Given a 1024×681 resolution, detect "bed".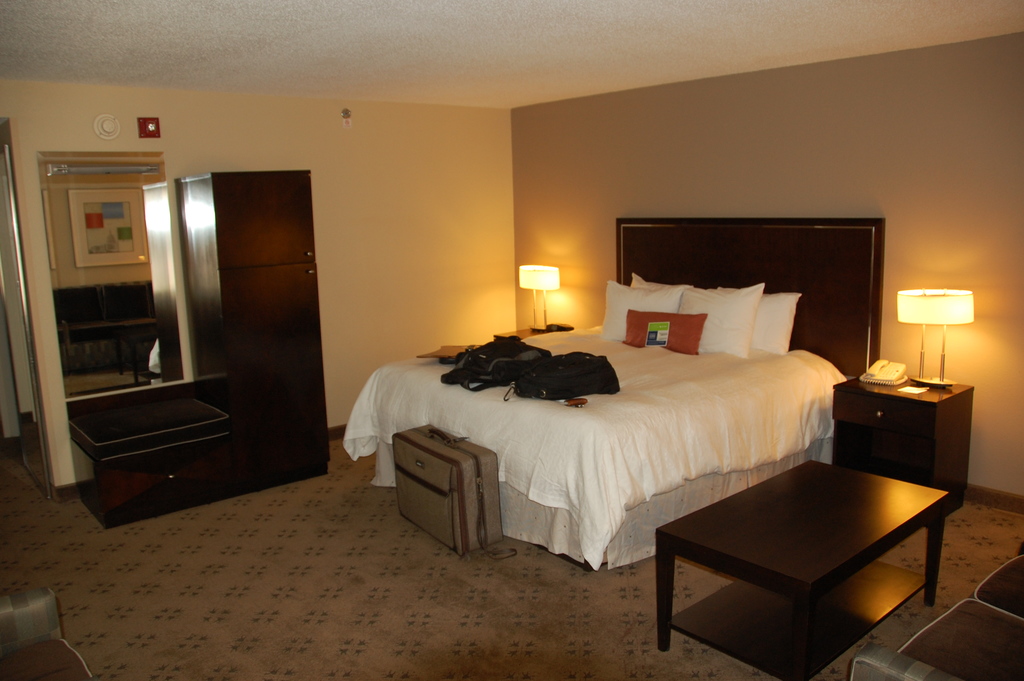
bbox(359, 245, 876, 595).
